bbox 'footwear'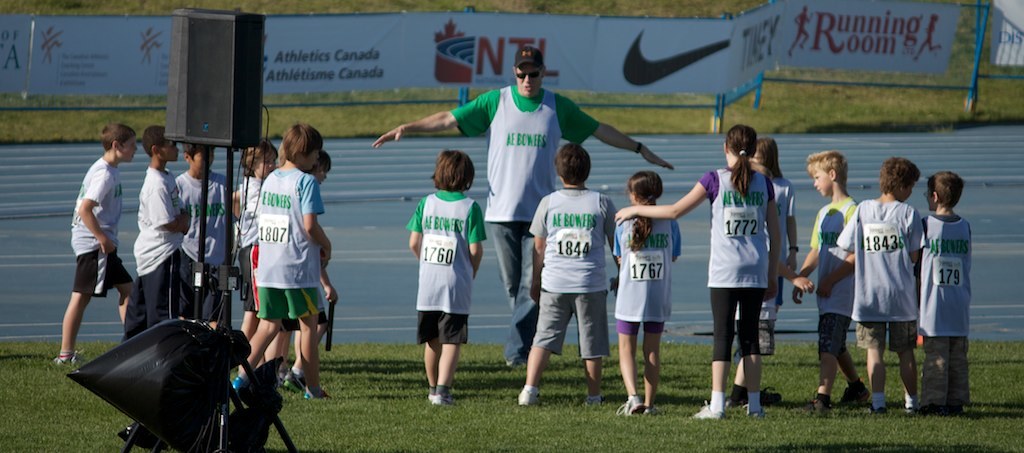
select_region(692, 402, 727, 419)
